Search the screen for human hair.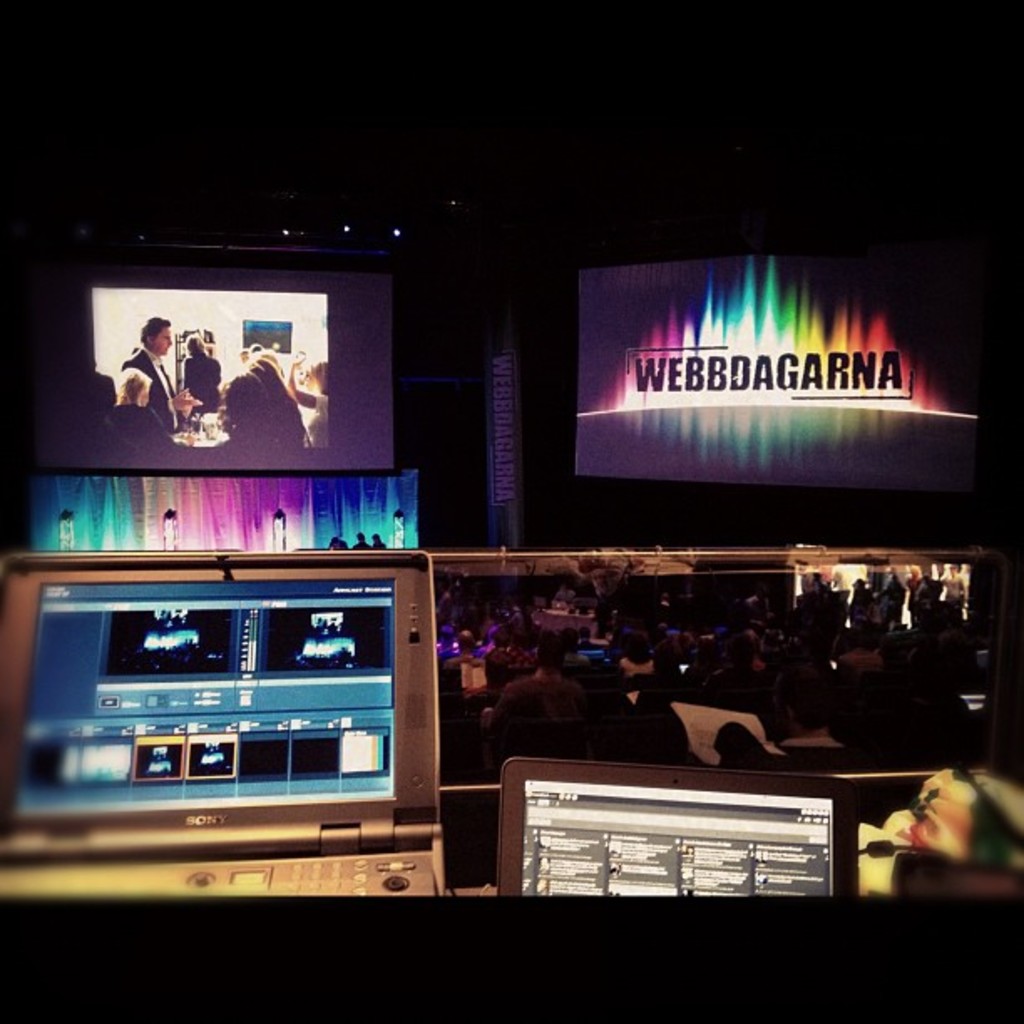
Found at (left=186, top=333, right=206, bottom=353).
